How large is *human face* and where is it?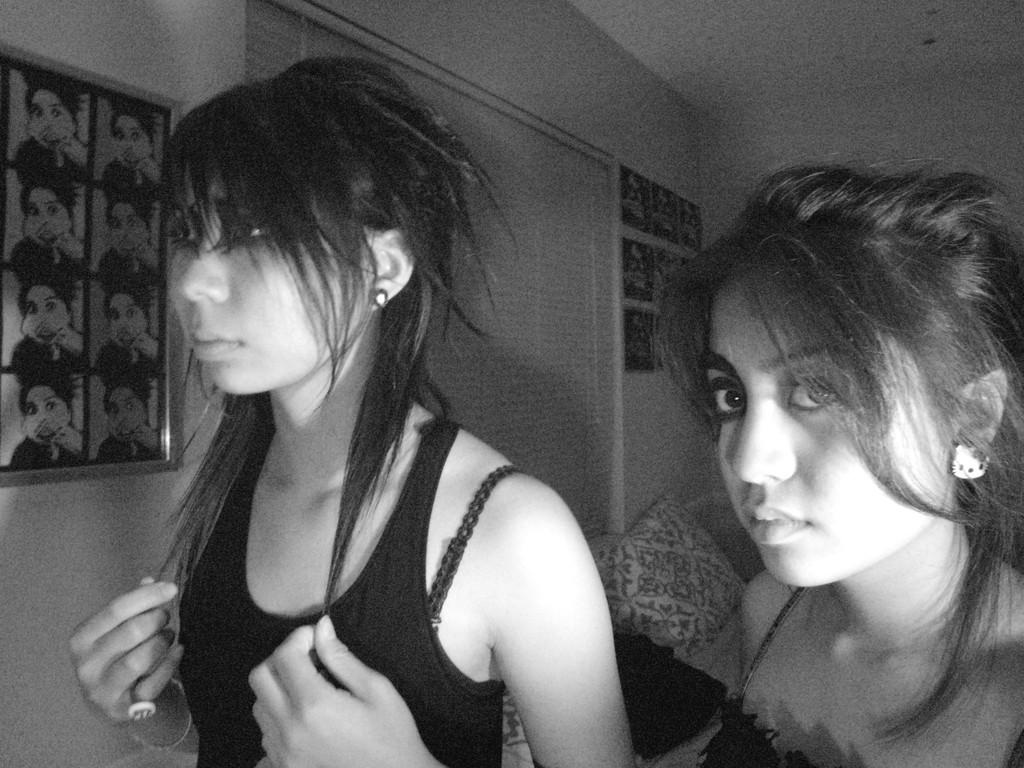
Bounding box: [22, 288, 71, 349].
